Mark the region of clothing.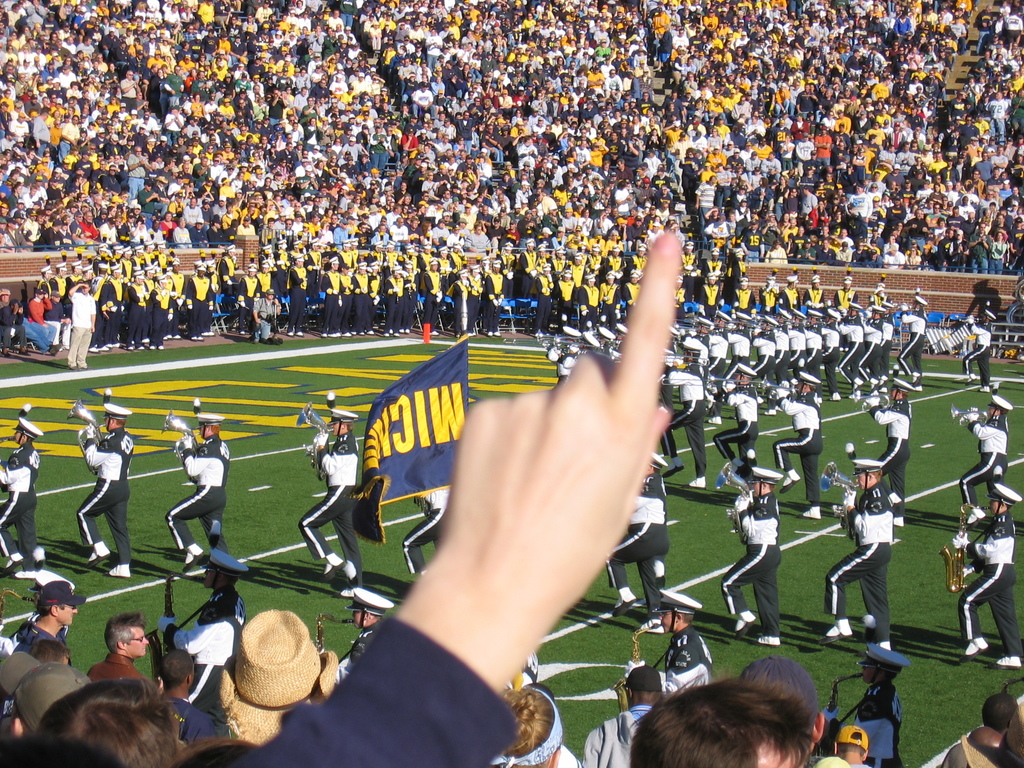
Region: box=[300, 431, 362, 590].
